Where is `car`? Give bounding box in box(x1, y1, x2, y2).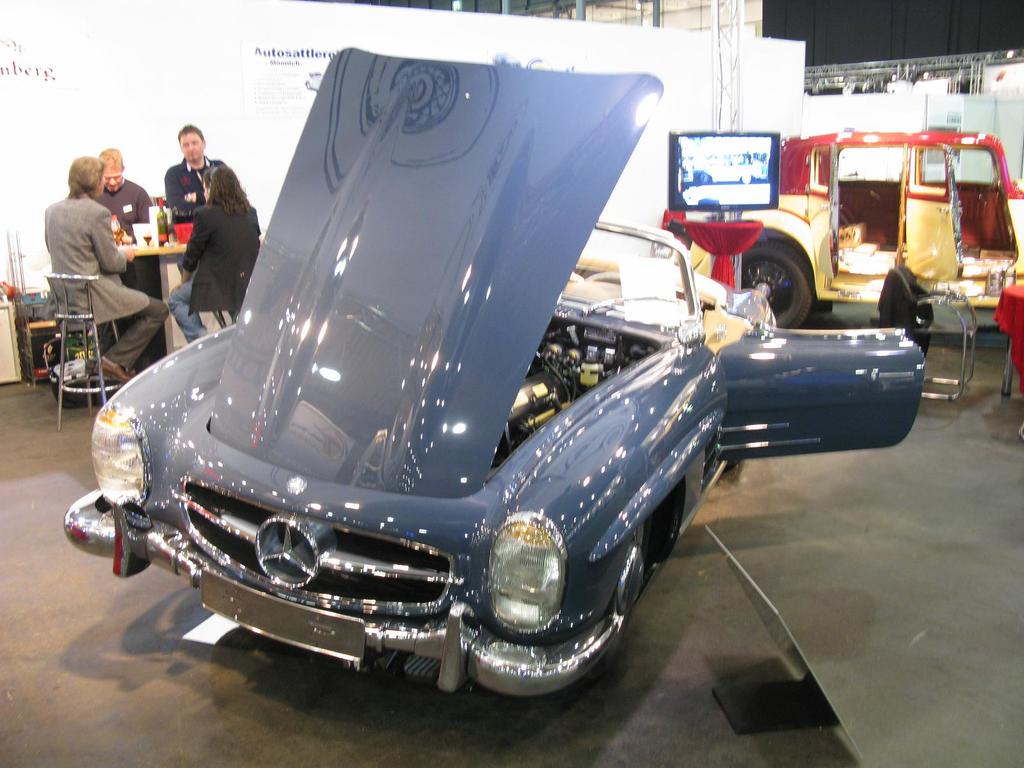
box(63, 44, 929, 700).
